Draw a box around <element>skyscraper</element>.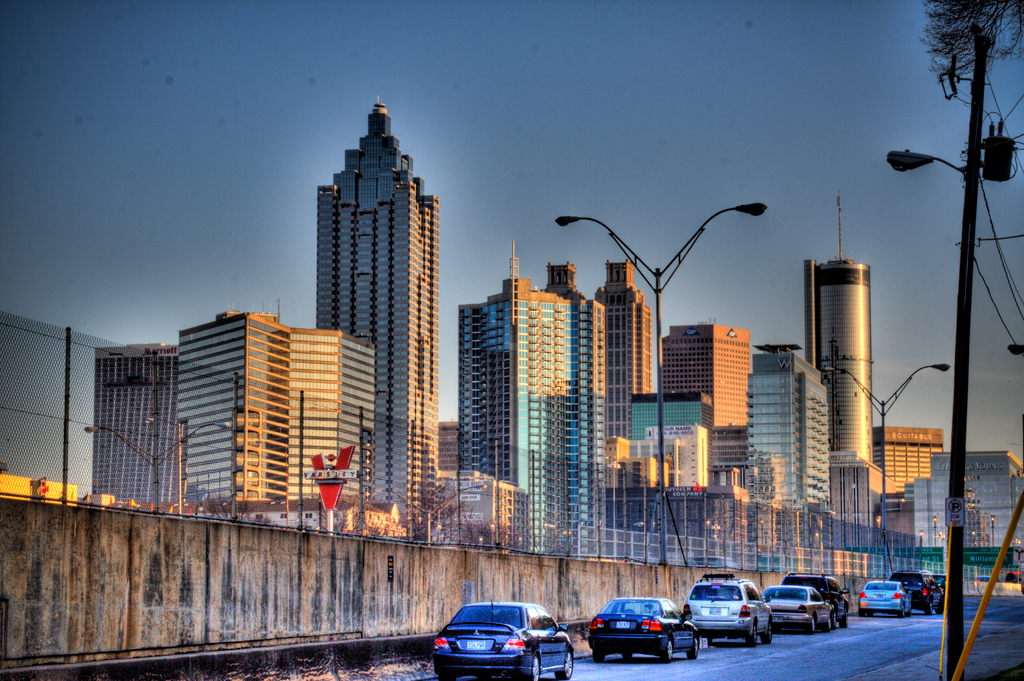
box(317, 95, 440, 526).
